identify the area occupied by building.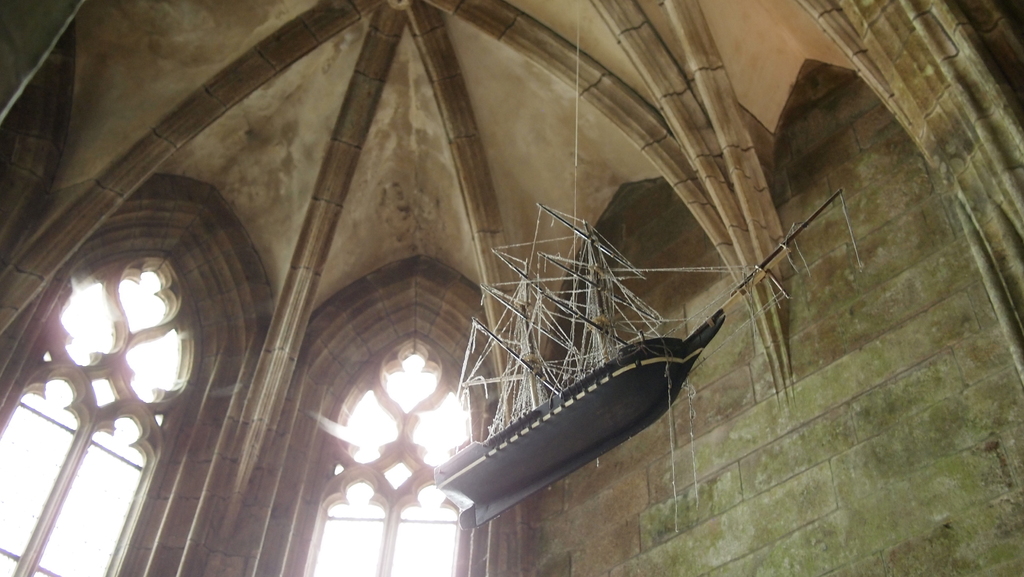
Area: select_region(0, 0, 1023, 576).
